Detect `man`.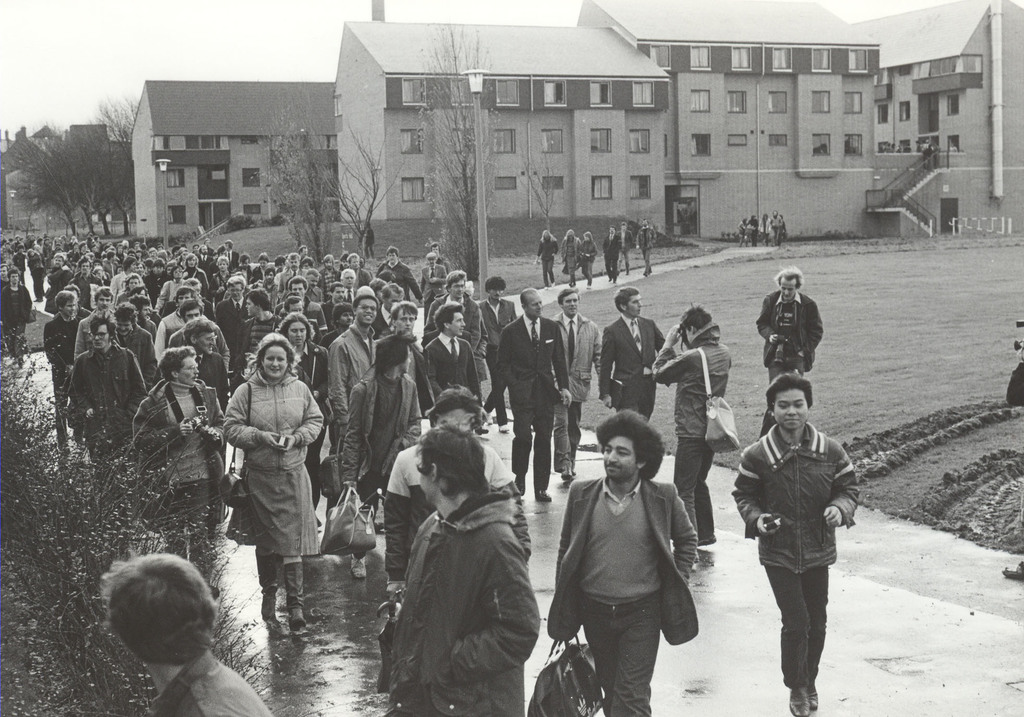
Detected at 751/265/821/433.
